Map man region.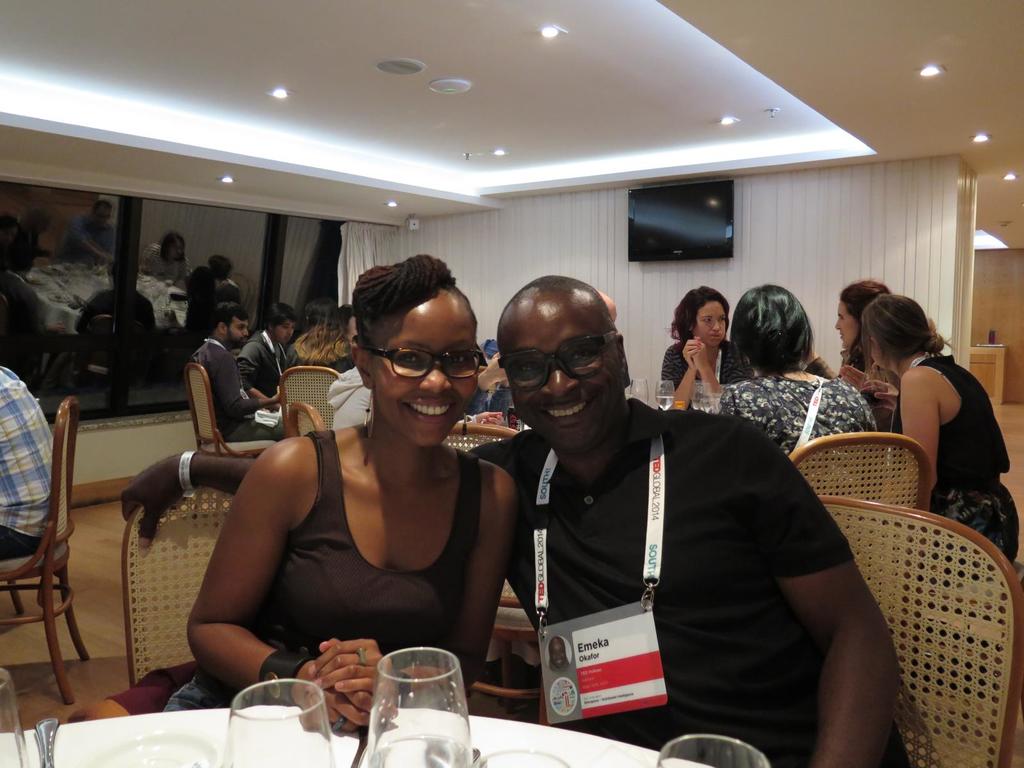
Mapped to pyautogui.locateOnScreen(548, 637, 572, 673).
